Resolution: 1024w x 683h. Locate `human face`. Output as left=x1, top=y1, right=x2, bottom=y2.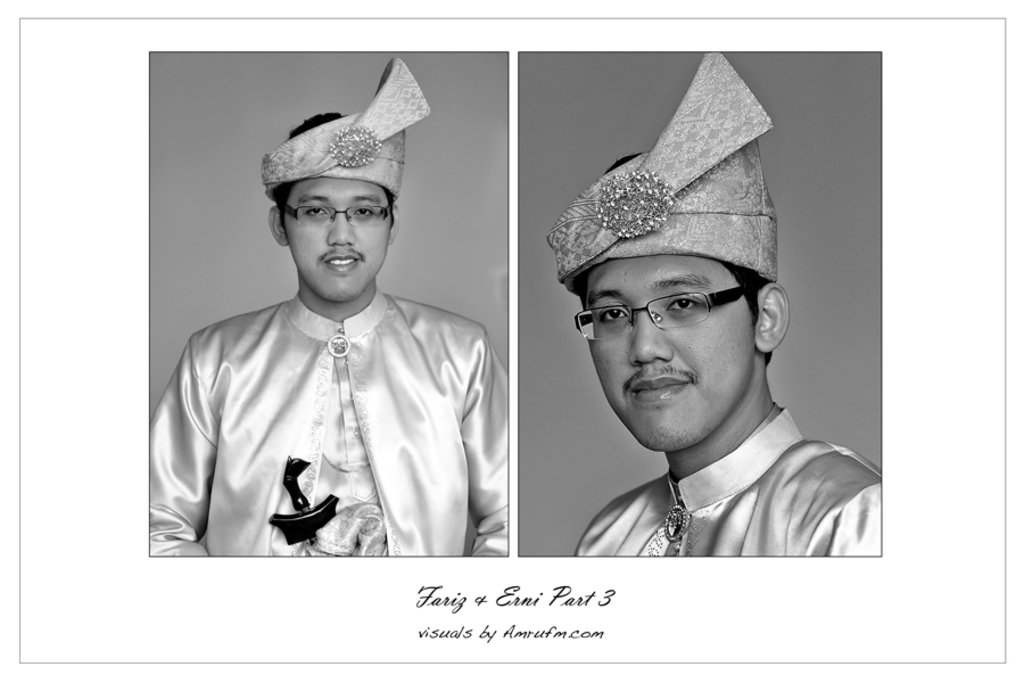
left=585, top=260, right=751, bottom=452.
